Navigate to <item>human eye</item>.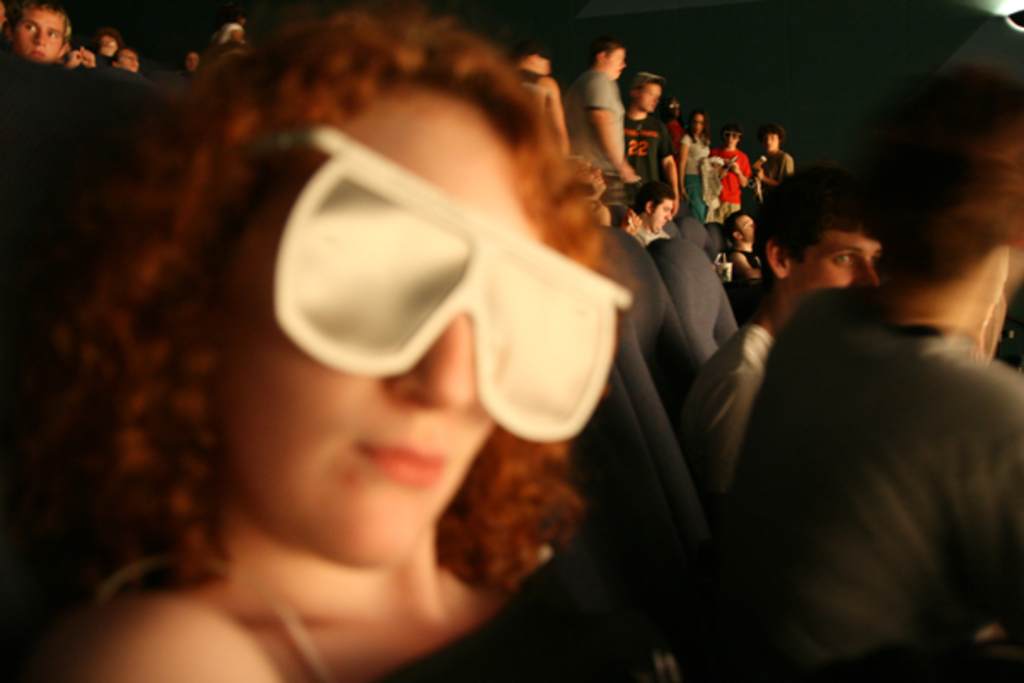
Navigation target: (831, 251, 855, 271).
